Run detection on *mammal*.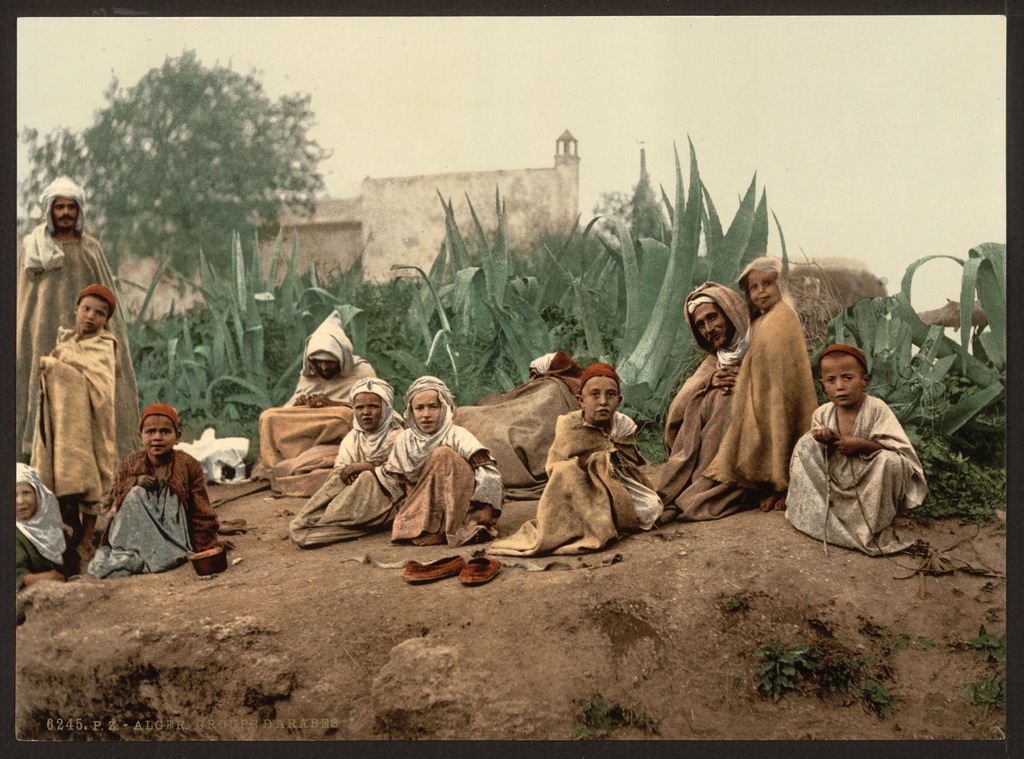
Result: l=383, t=374, r=507, b=547.
